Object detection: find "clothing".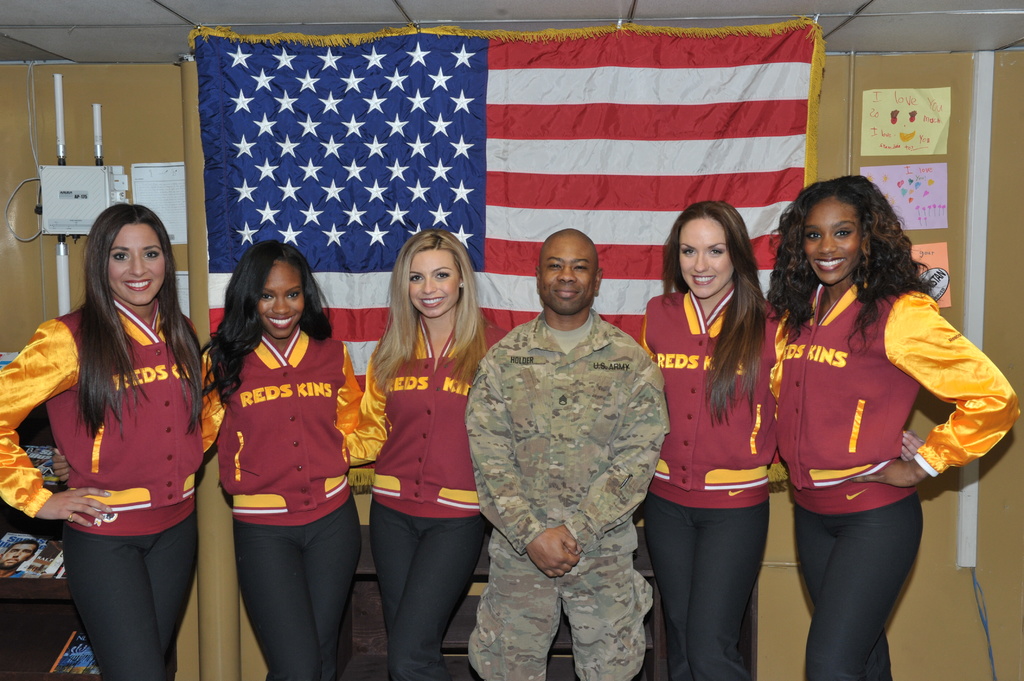
0:298:204:680.
